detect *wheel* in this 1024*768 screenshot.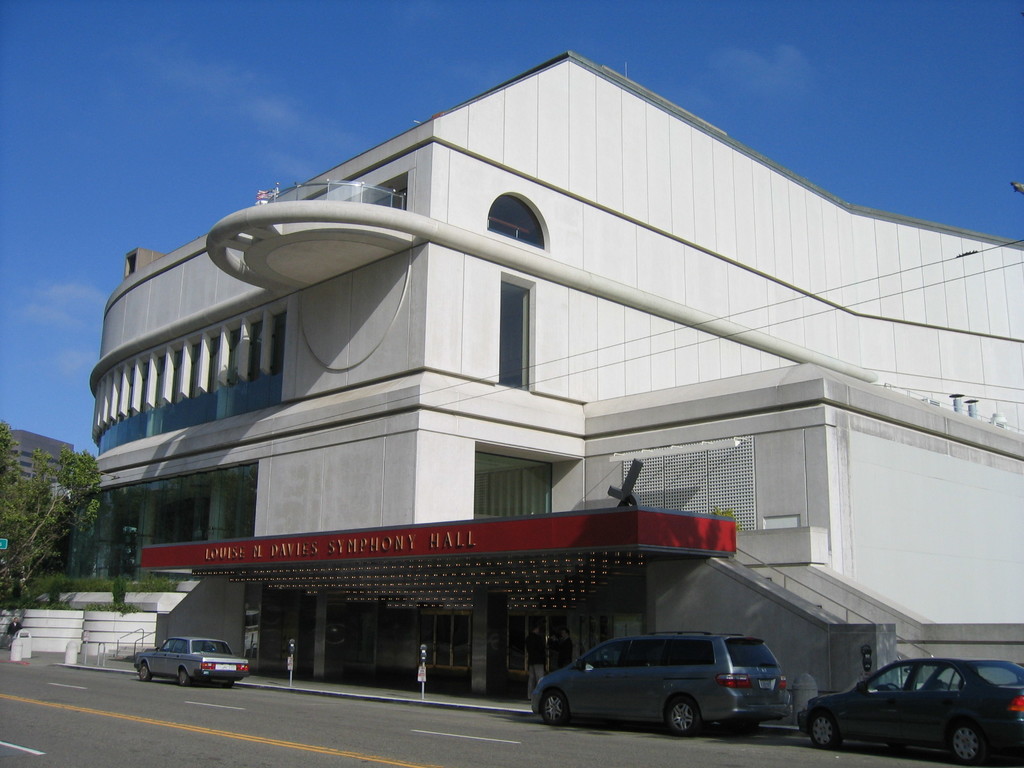
Detection: l=133, t=659, r=153, b=682.
